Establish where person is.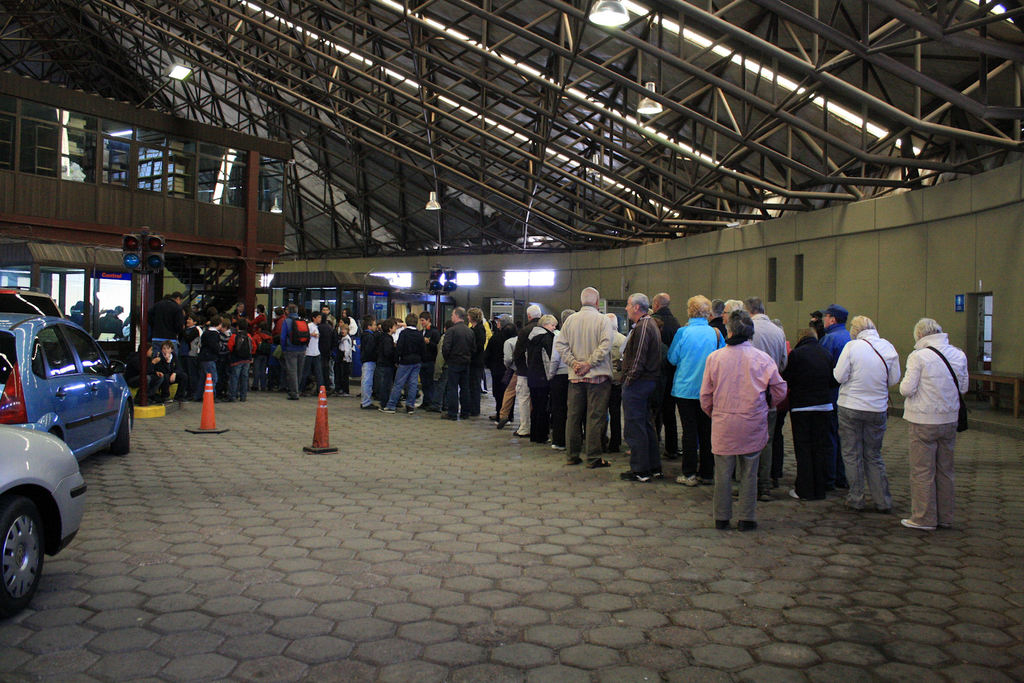
Established at (left=666, top=295, right=719, bottom=490).
